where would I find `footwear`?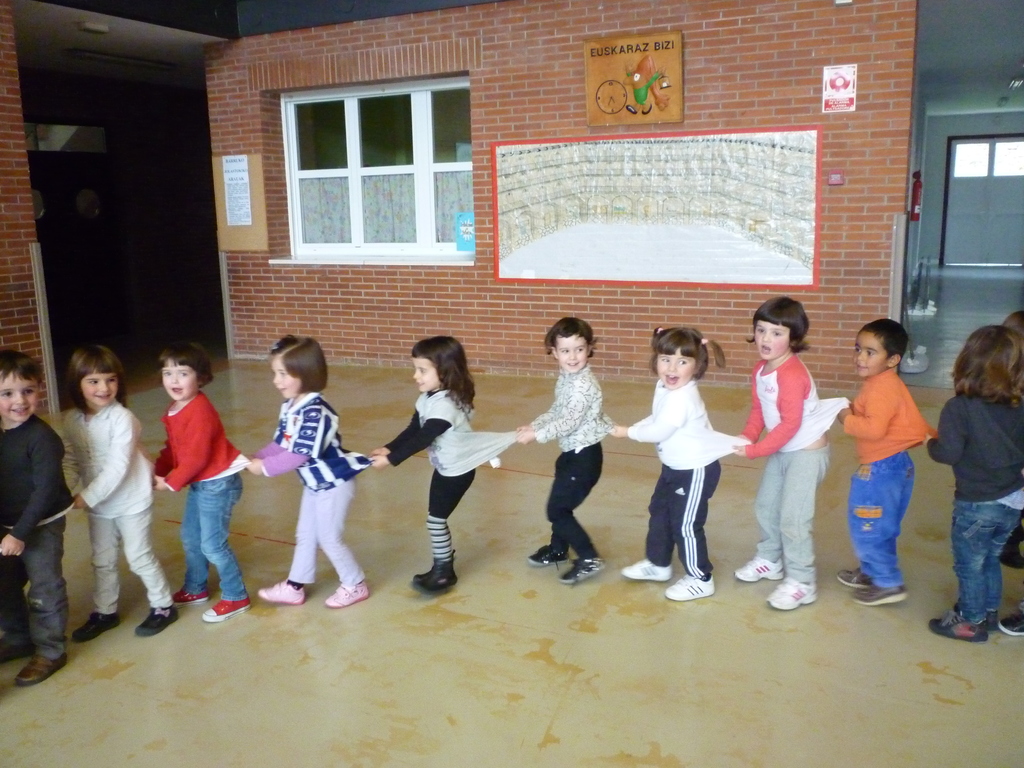
At box(257, 577, 307, 607).
